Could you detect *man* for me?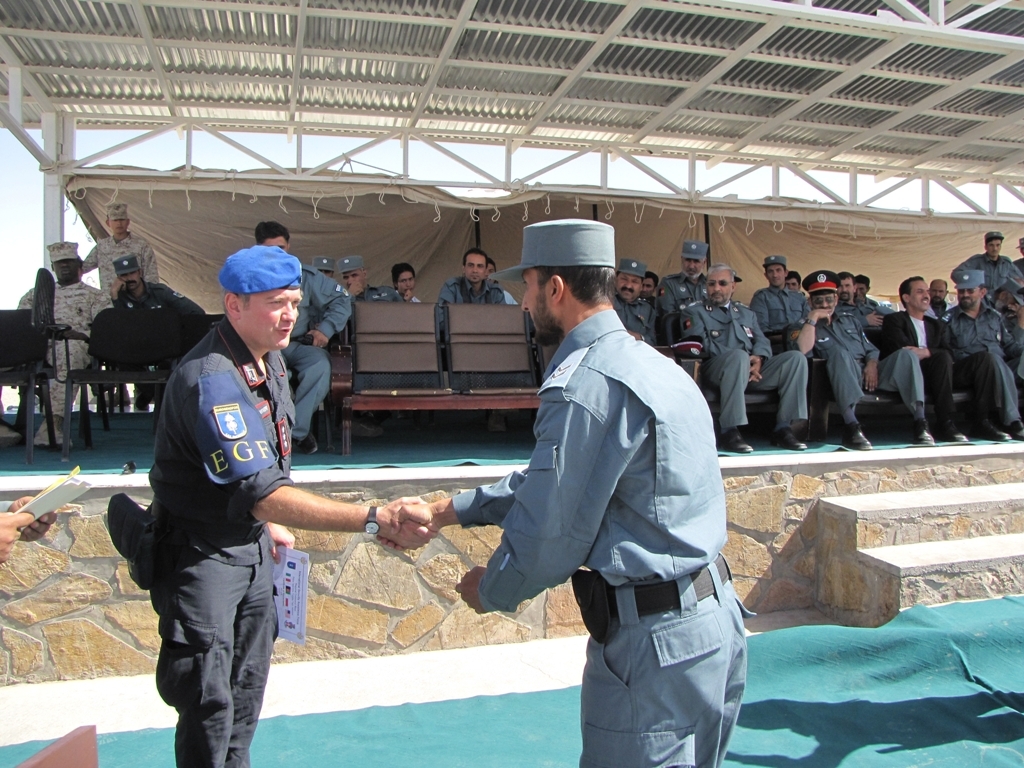
Detection result: [x1=946, y1=266, x2=1023, y2=440].
